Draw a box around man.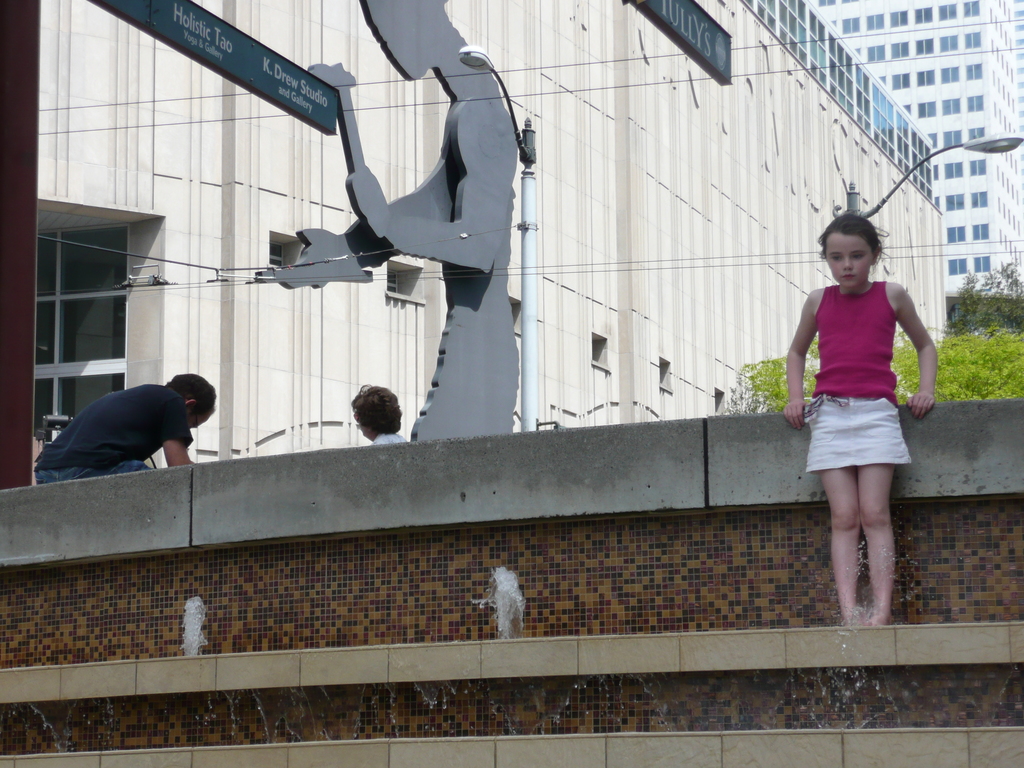
350 381 408 442.
